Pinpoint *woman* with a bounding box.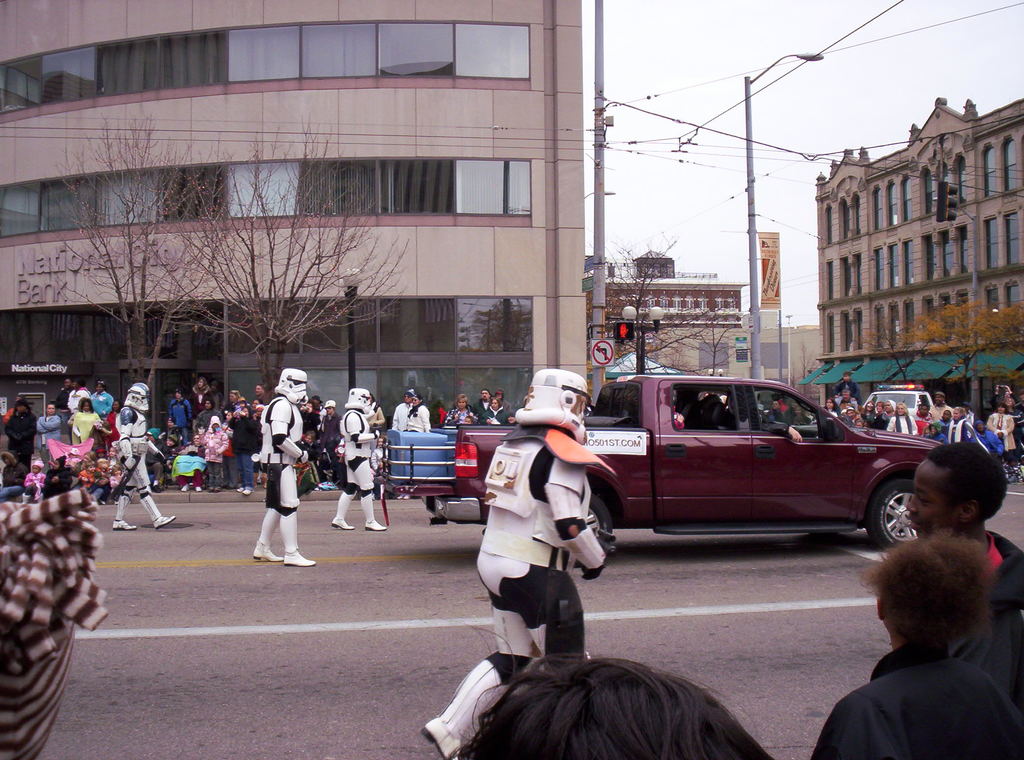
[x1=768, y1=400, x2=784, y2=421].
